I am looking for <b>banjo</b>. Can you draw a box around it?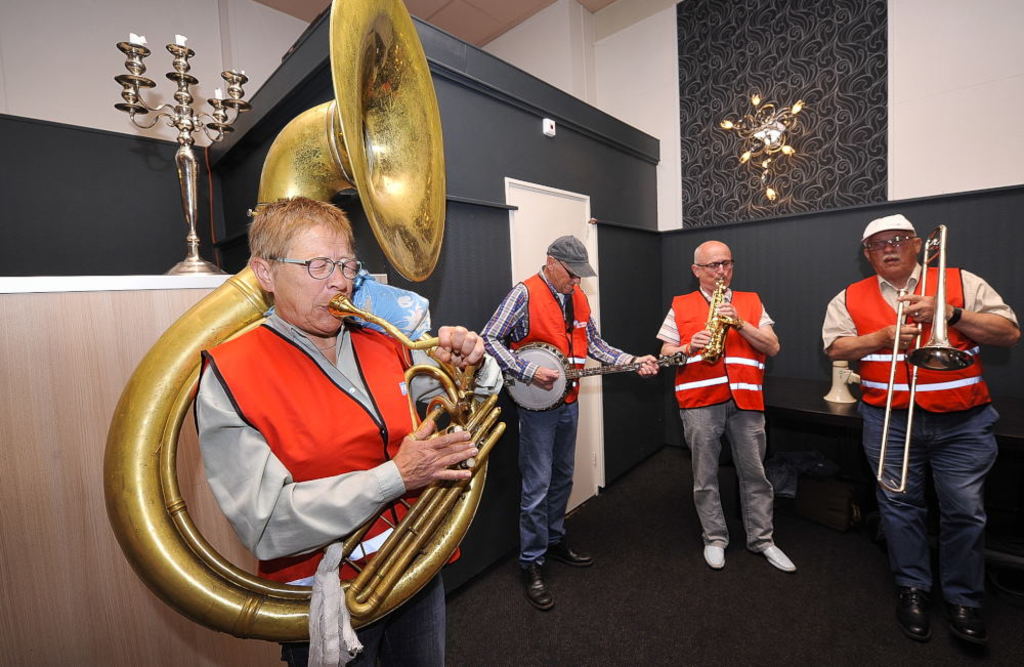
Sure, the bounding box is crop(500, 335, 693, 414).
